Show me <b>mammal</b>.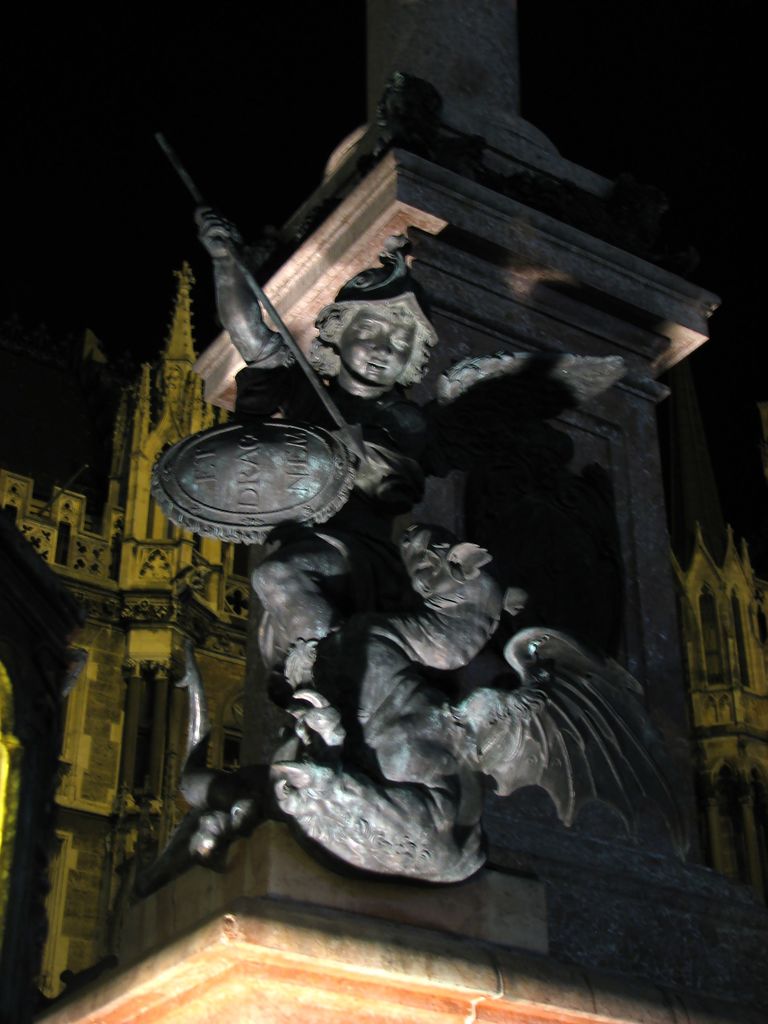
<b>mammal</b> is here: [161,171,623,869].
